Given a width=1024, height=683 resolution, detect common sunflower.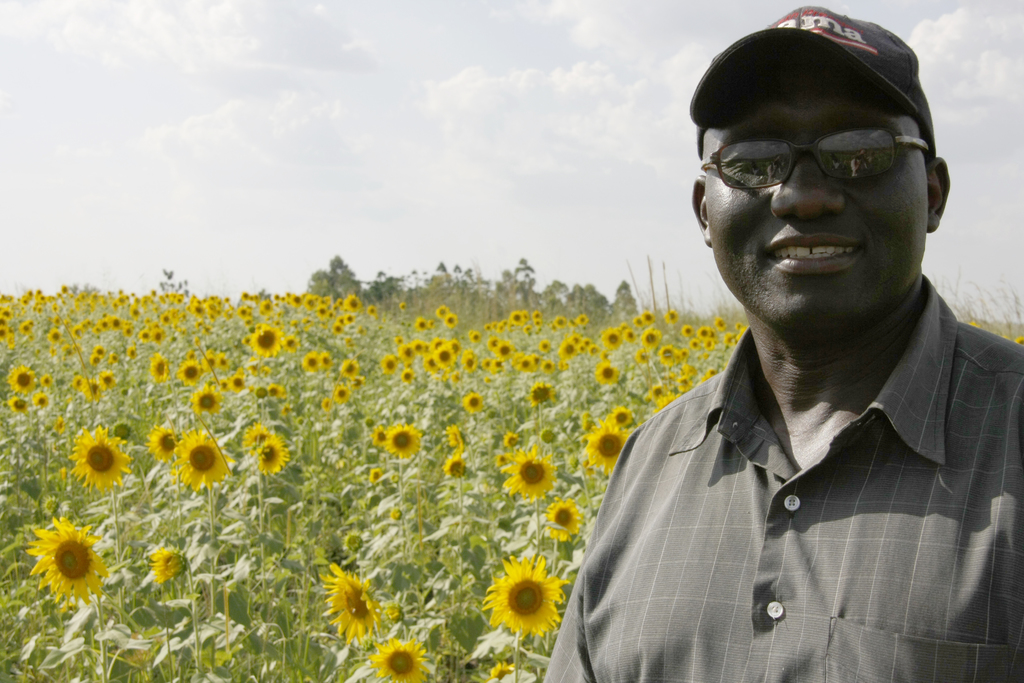
[428,359,451,374].
